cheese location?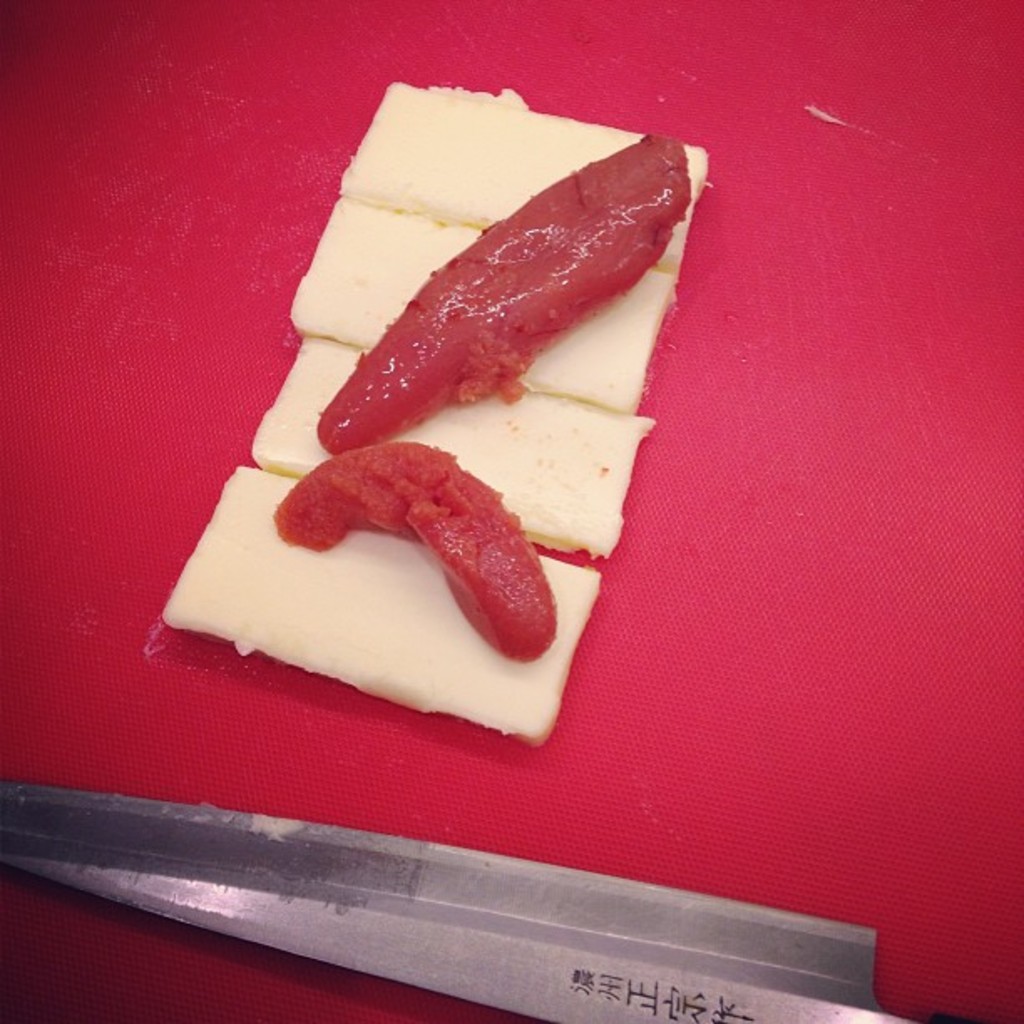
bbox=[343, 79, 709, 271]
